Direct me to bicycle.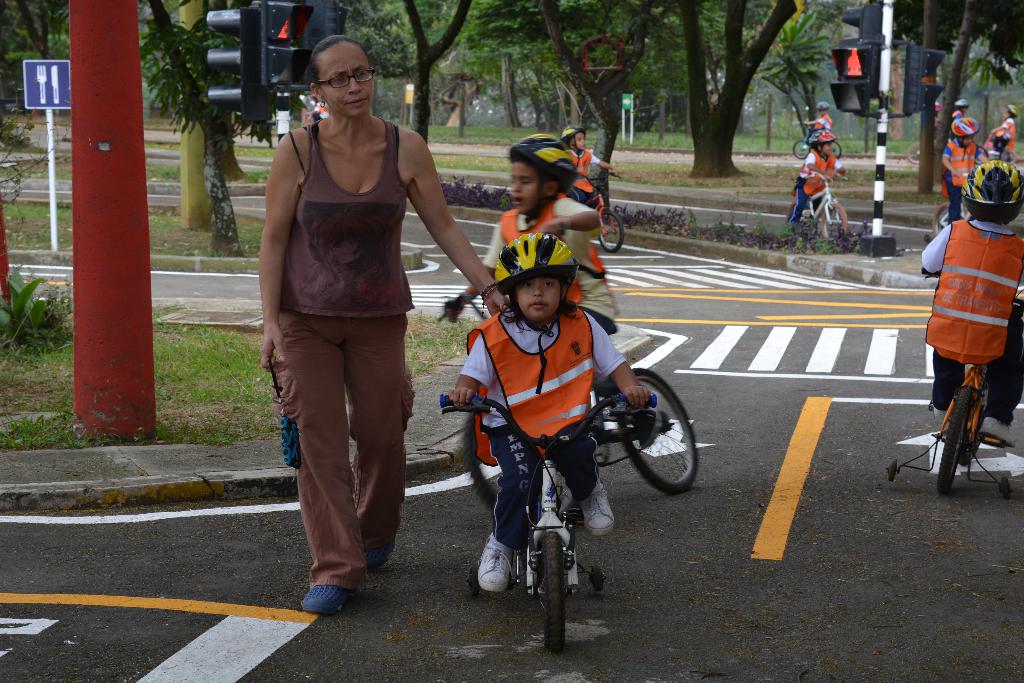
Direction: 468:386:618:662.
